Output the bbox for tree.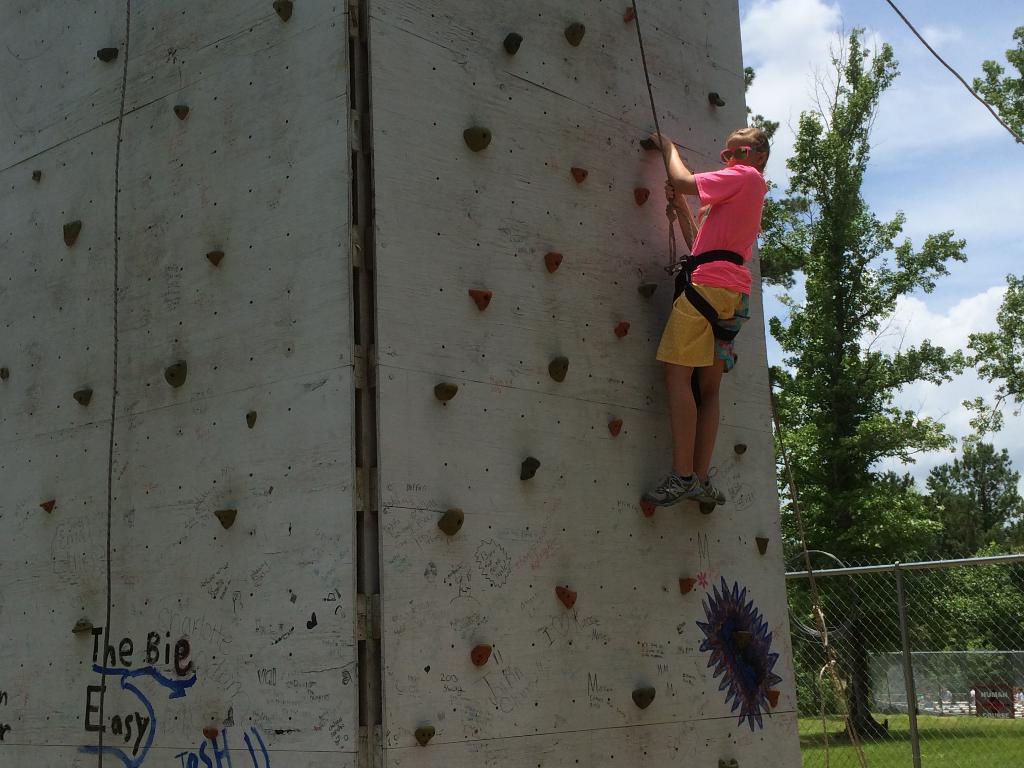
{"x1": 762, "y1": 30, "x2": 969, "y2": 678}.
